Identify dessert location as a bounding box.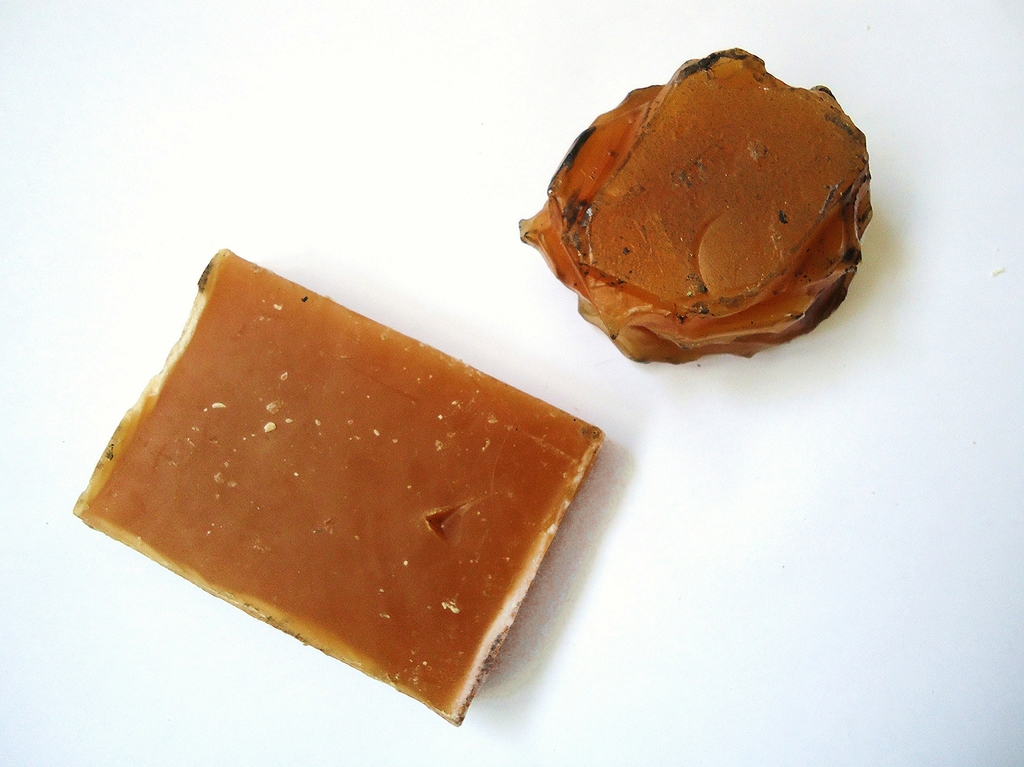
Rect(77, 250, 600, 730).
